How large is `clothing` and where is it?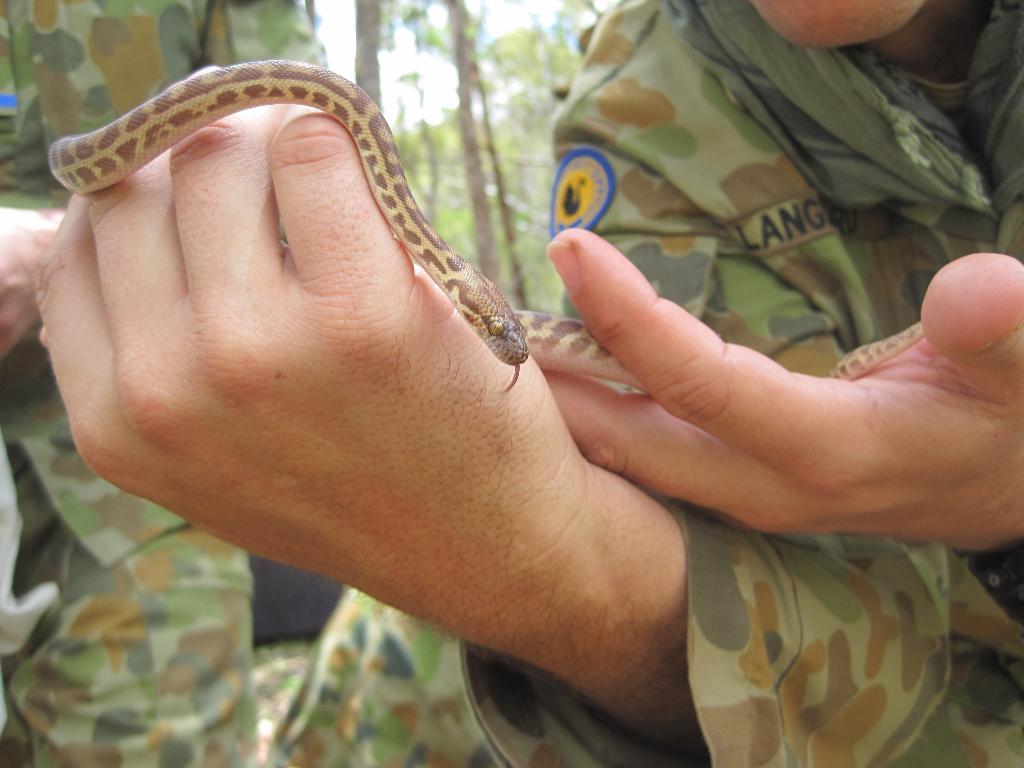
Bounding box: [250, 0, 1023, 767].
